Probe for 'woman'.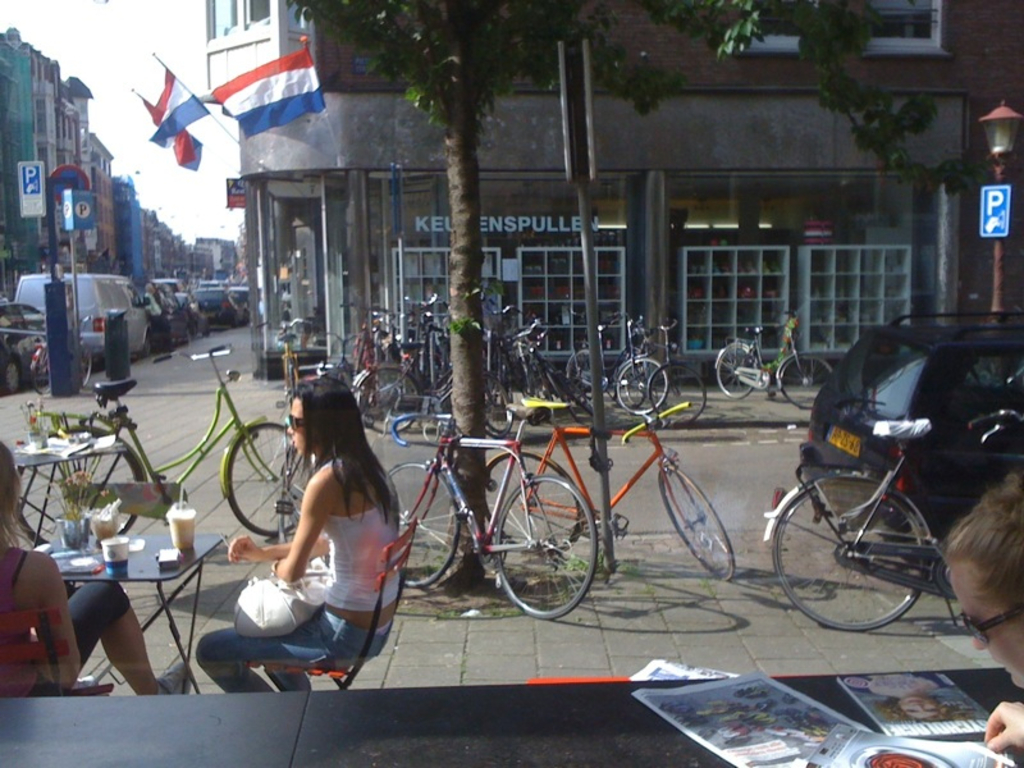
Probe result: 237/367/410/710.
